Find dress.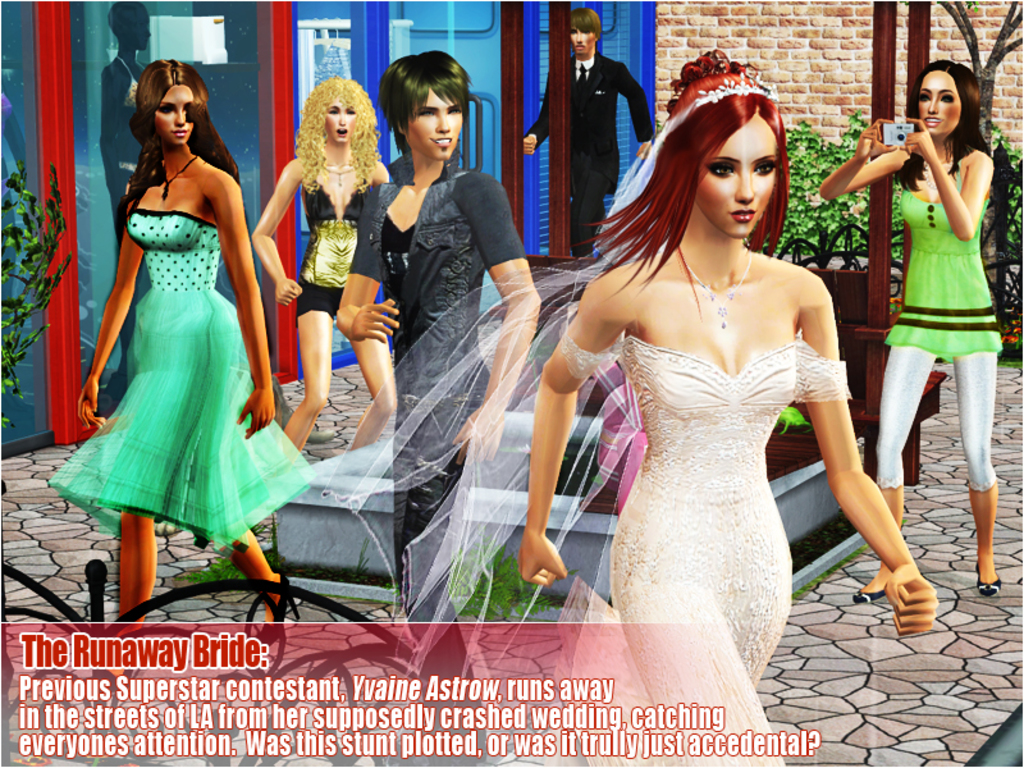
282 157 406 314.
